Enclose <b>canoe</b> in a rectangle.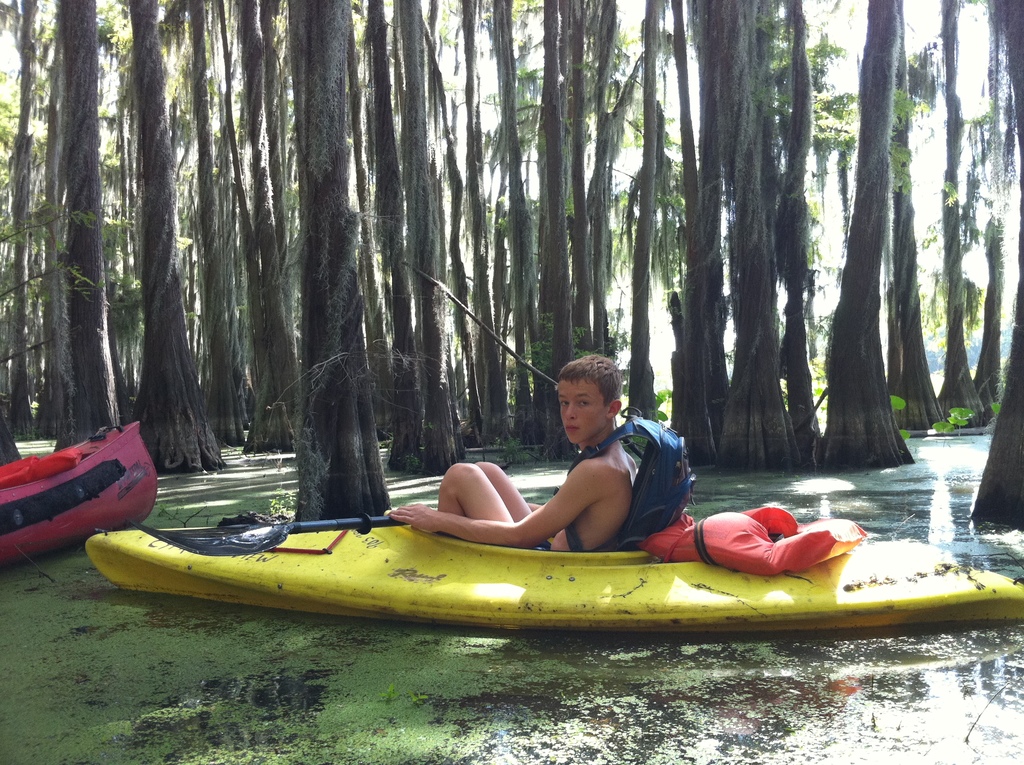
Rect(0, 419, 156, 570).
